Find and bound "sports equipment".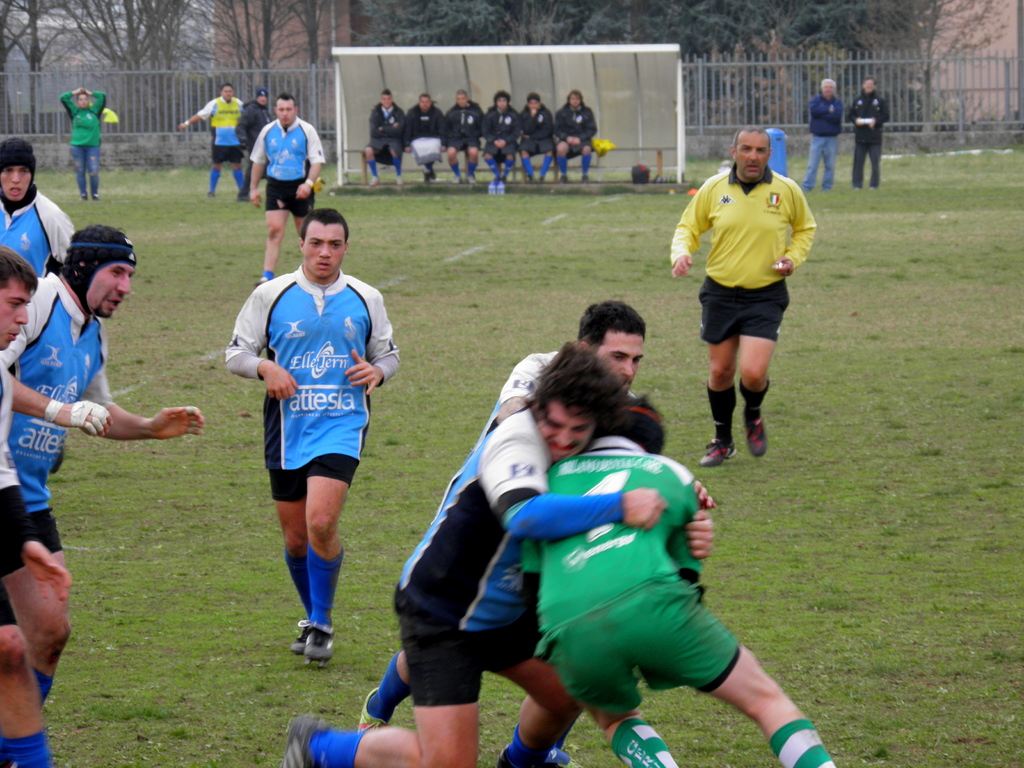
Bound: rect(744, 412, 768, 460).
